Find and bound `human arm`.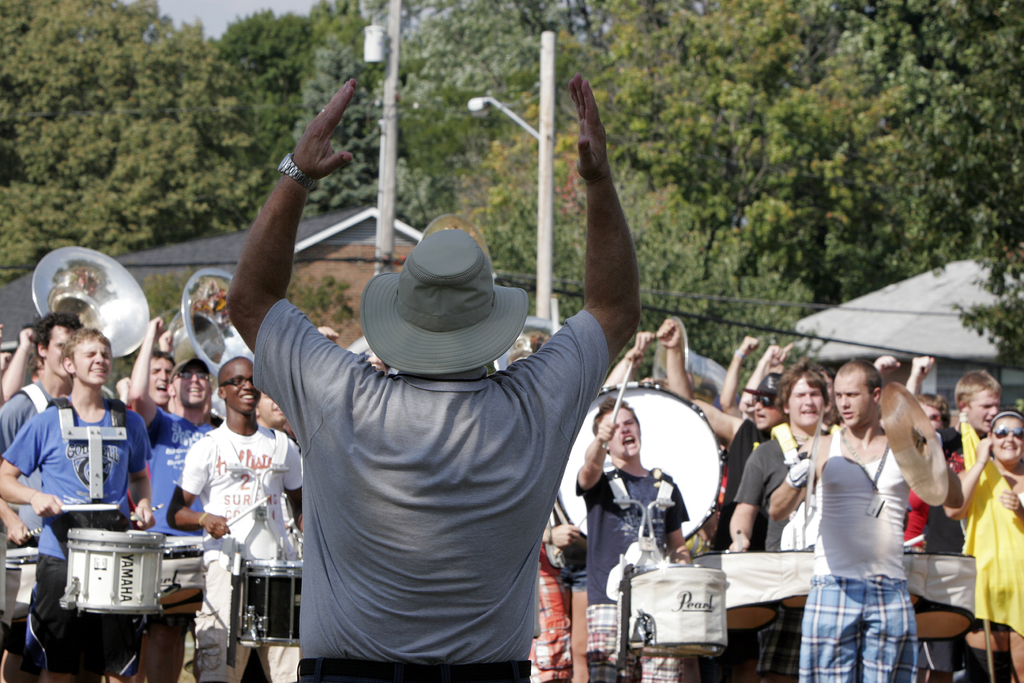
Bound: 512 69 646 460.
